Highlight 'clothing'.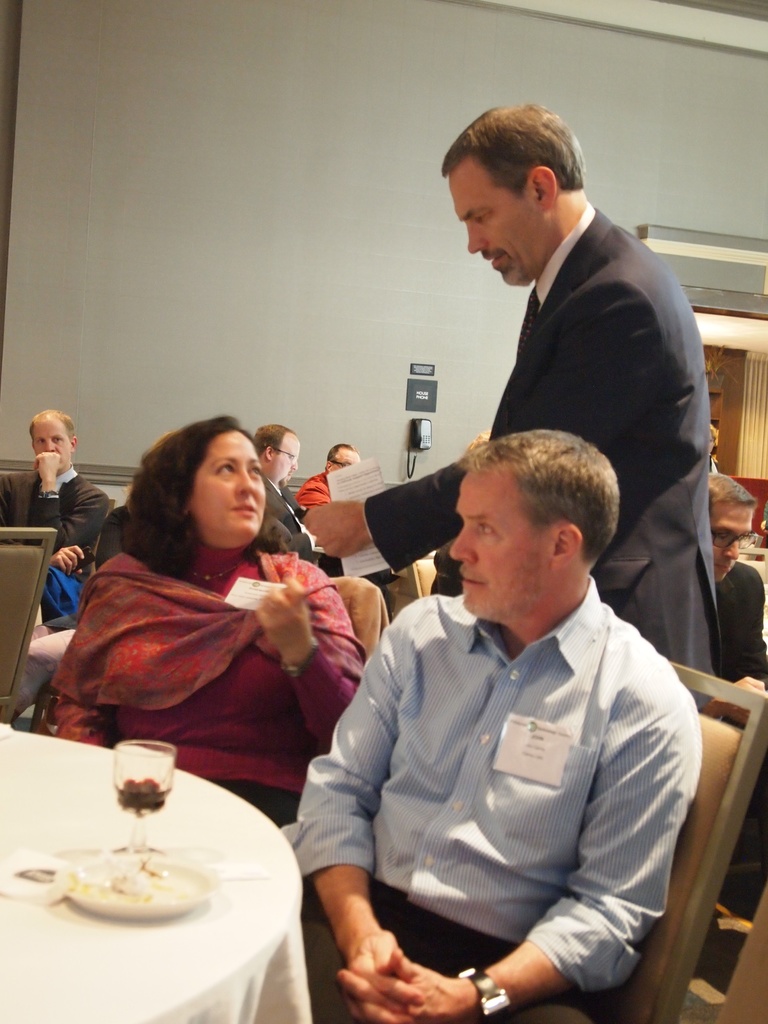
Highlighted region: 291 461 335 507.
